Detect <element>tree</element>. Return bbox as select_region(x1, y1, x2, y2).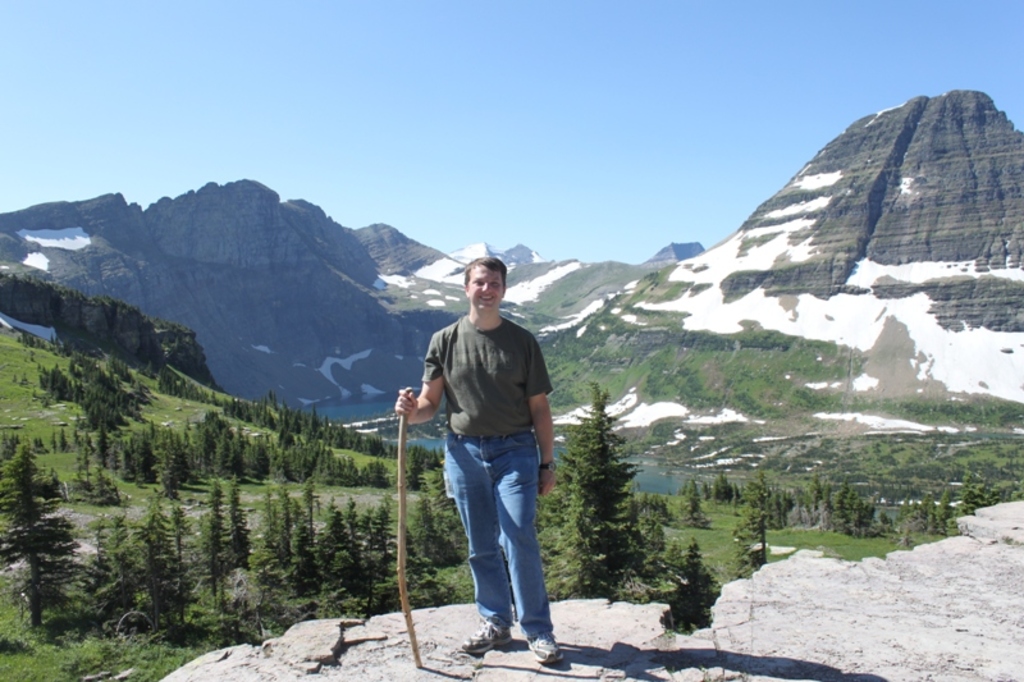
select_region(733, 468, 760, 568).
